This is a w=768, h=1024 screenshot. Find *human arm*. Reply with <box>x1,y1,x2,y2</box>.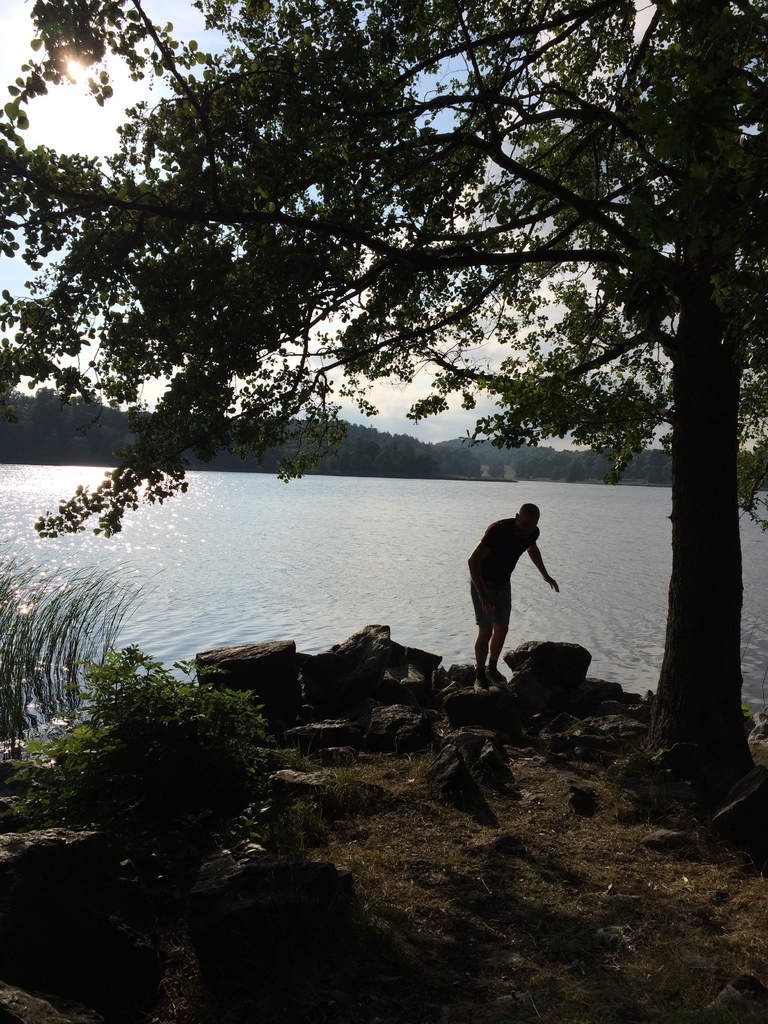
<box>530,537,557,593</box>.
